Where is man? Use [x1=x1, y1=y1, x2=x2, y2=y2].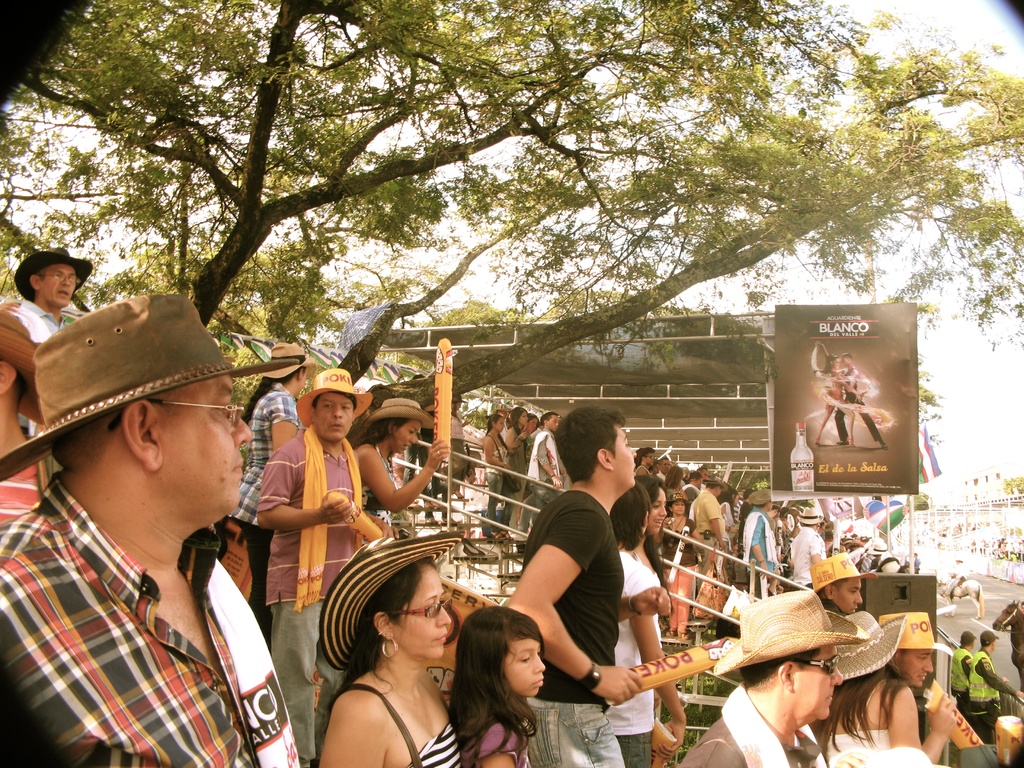
[x1=743, y1=489, x2=771, y2=597].
